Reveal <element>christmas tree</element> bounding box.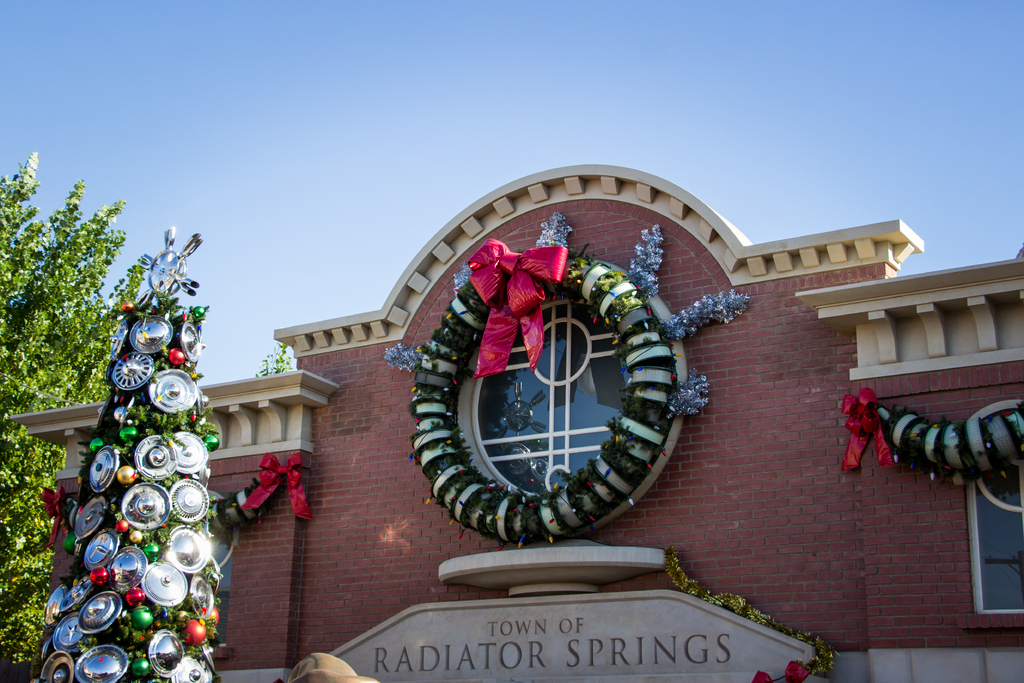
Revealed: select_region(32, 218, 226, 682).
